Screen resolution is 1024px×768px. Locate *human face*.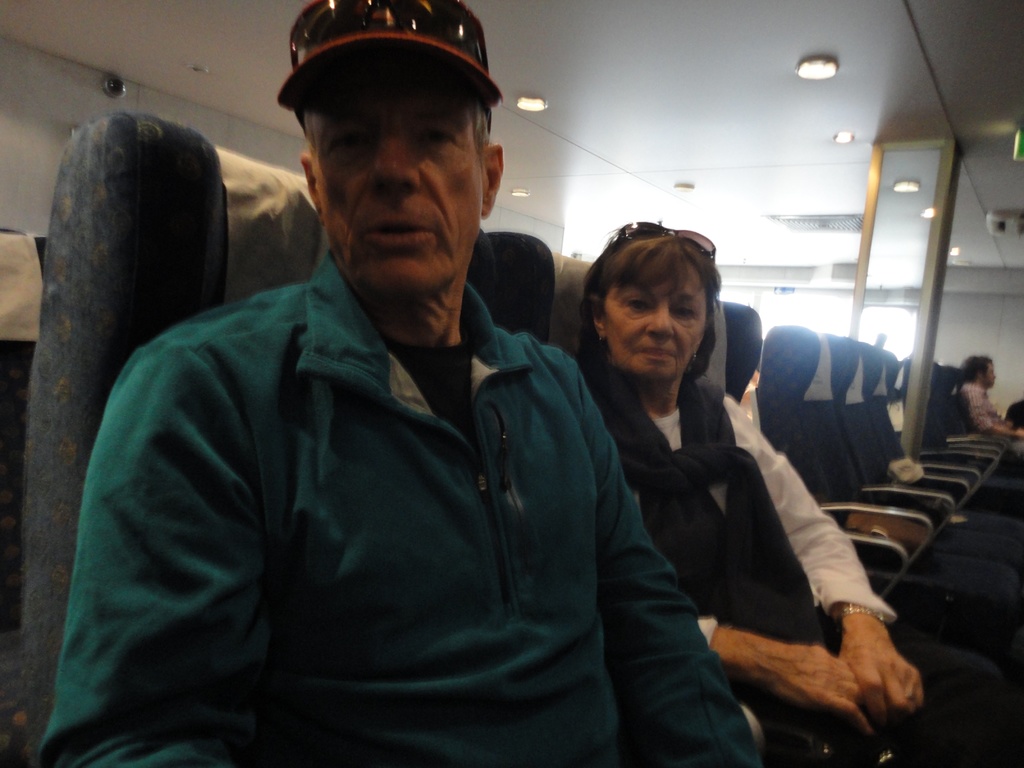
box=[985, 365, 998, 384].
